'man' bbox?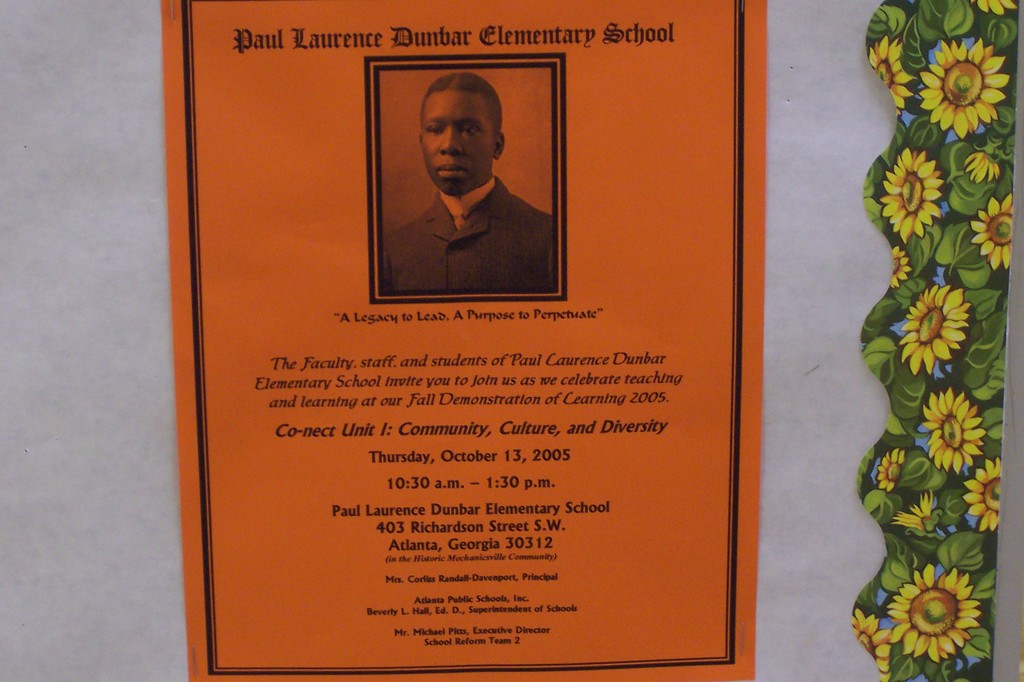
pyautogui.locateOnScreen(387, 88, 545, 289)
